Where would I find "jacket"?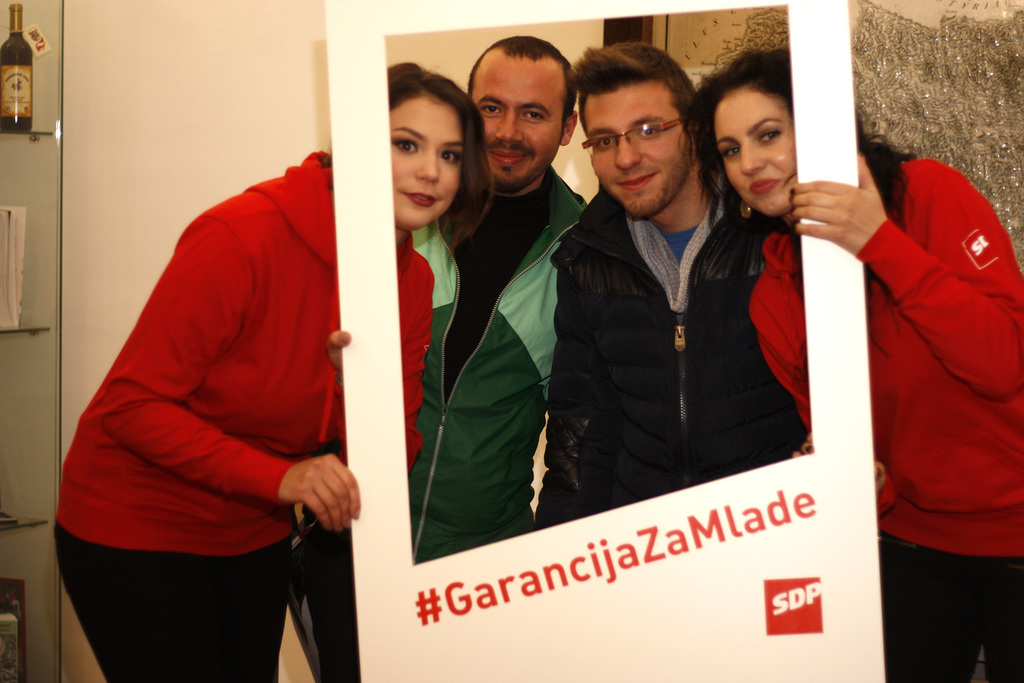
At BBox(56, 151, 435, 556).
